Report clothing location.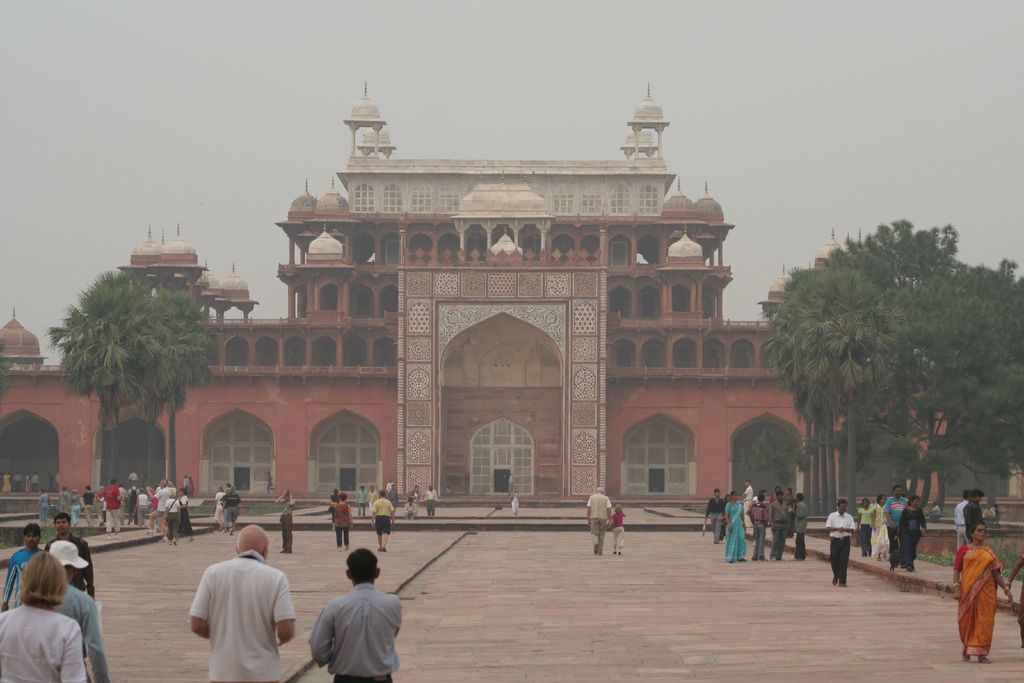
Report: box(829, 507, 856, 590).
